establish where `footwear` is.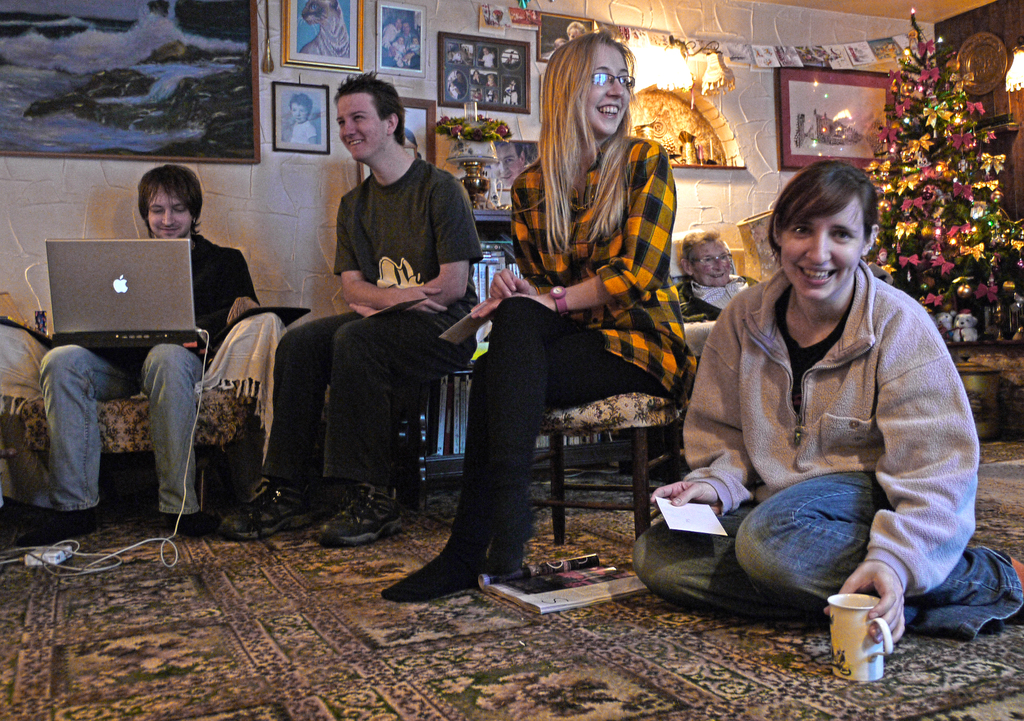
Established at bbox=(490, 490, 540, 576).
